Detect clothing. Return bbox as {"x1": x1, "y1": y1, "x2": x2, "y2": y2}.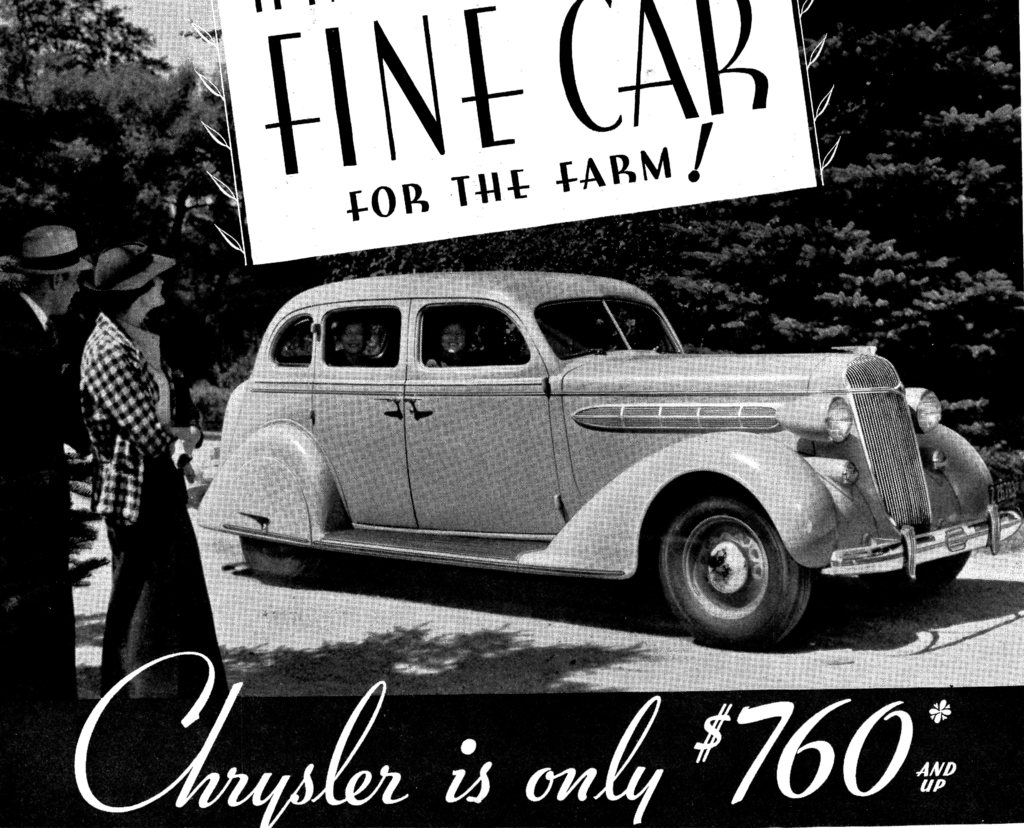
{"x1": 9, "y1": 289, "x2": 78, "y2": 726}.
